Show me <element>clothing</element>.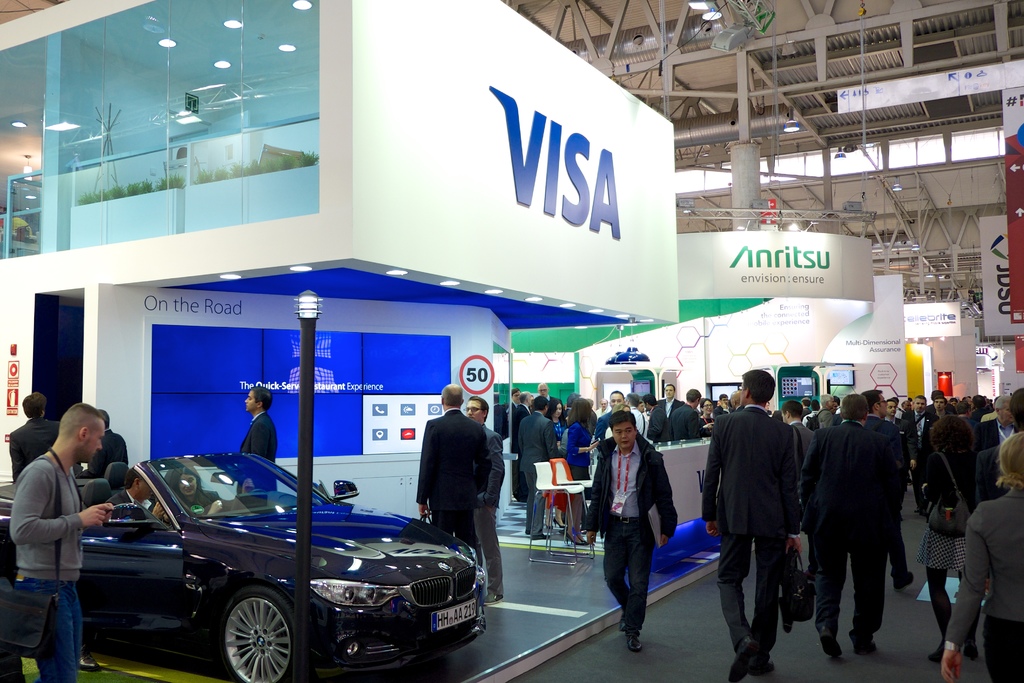
<element>clothing</element> is here: BBox(10, 407, 59, 489).
